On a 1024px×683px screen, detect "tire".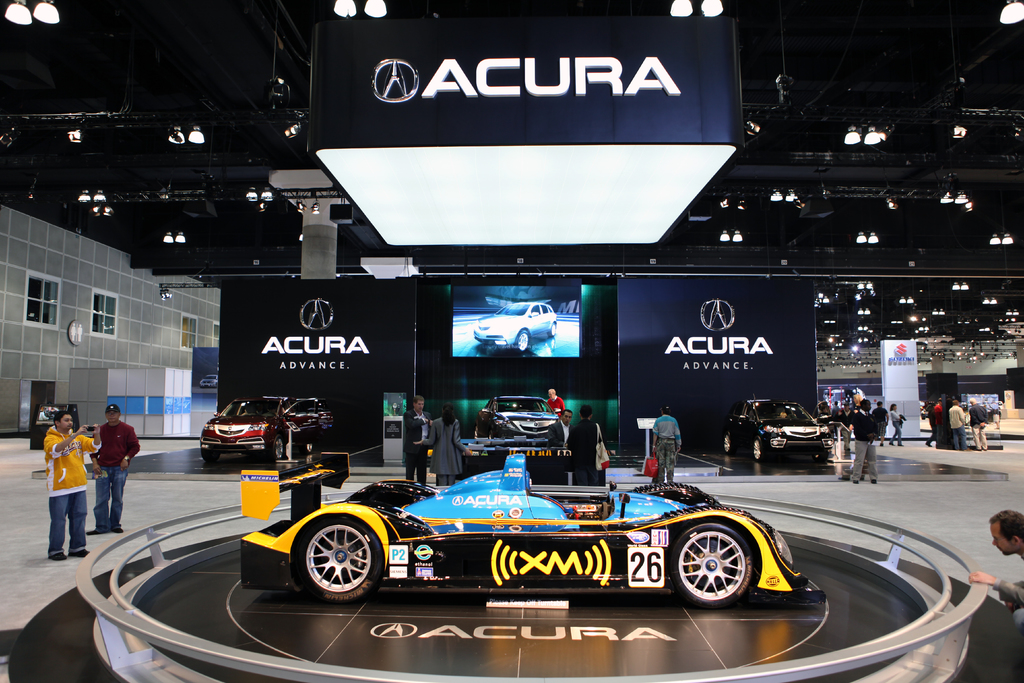
(left=720, top=432, right=735, bottom=452).
